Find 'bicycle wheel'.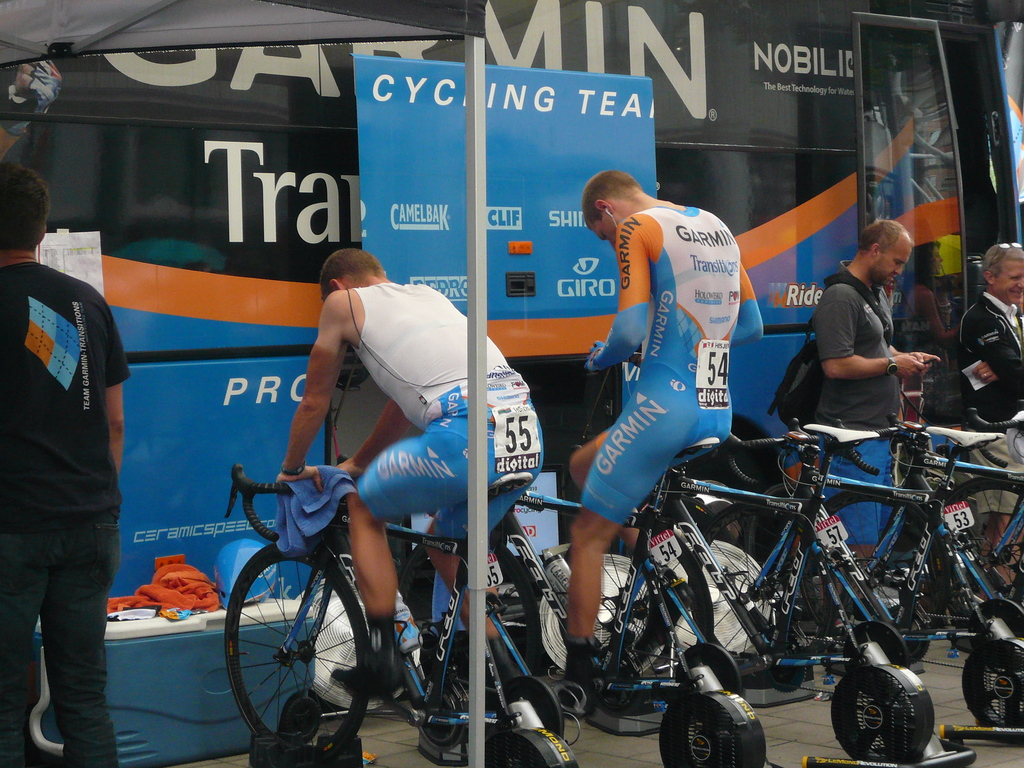
[x1=696, y1=499, x2=835, y2=664].
